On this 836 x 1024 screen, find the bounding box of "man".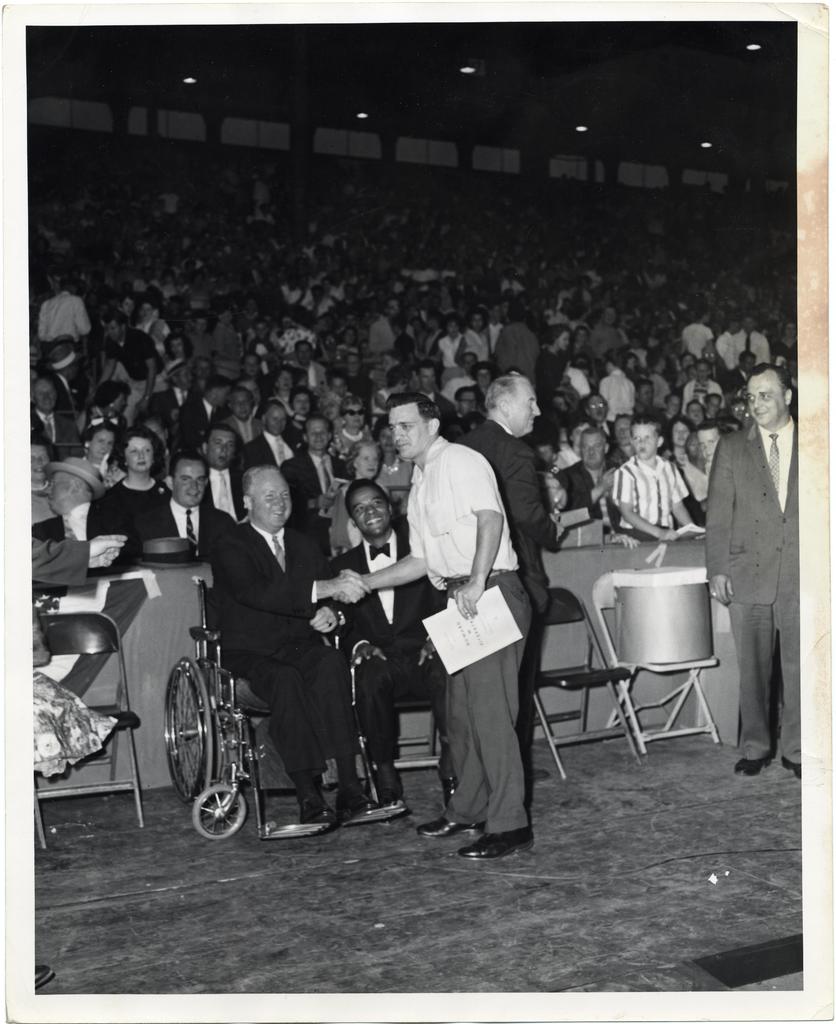
Bounding box: [608,415,705,548].
